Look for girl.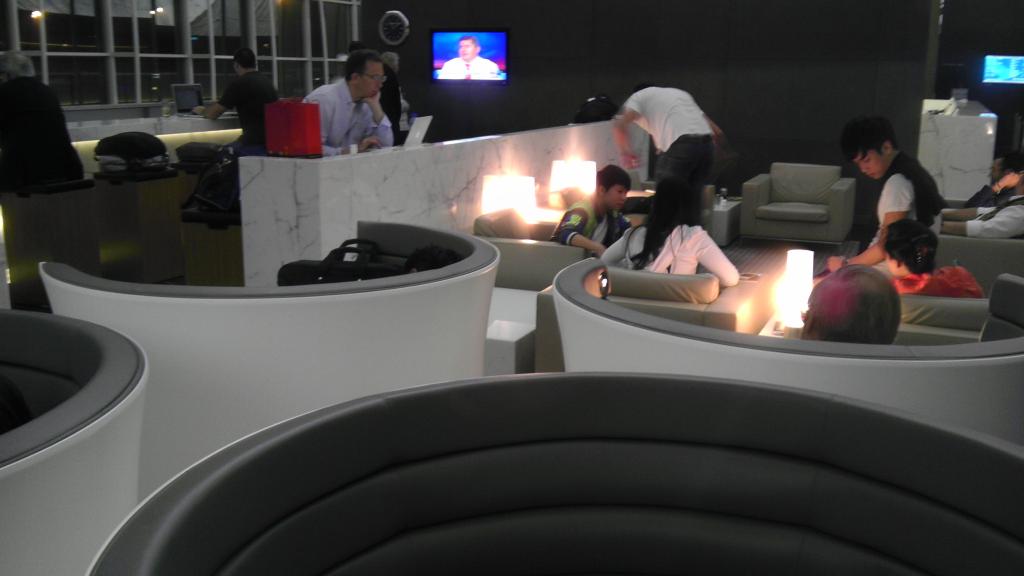
Found: Rect(602, 177, 739, 287).
